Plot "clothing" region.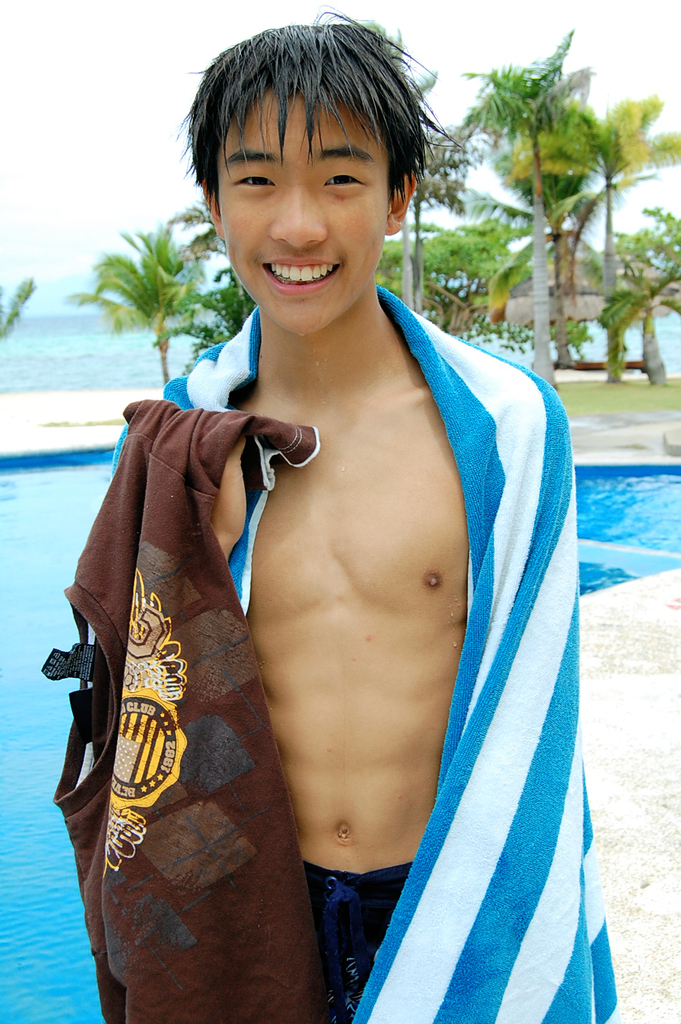
Plotted at (89, 263, 582, 1010).
